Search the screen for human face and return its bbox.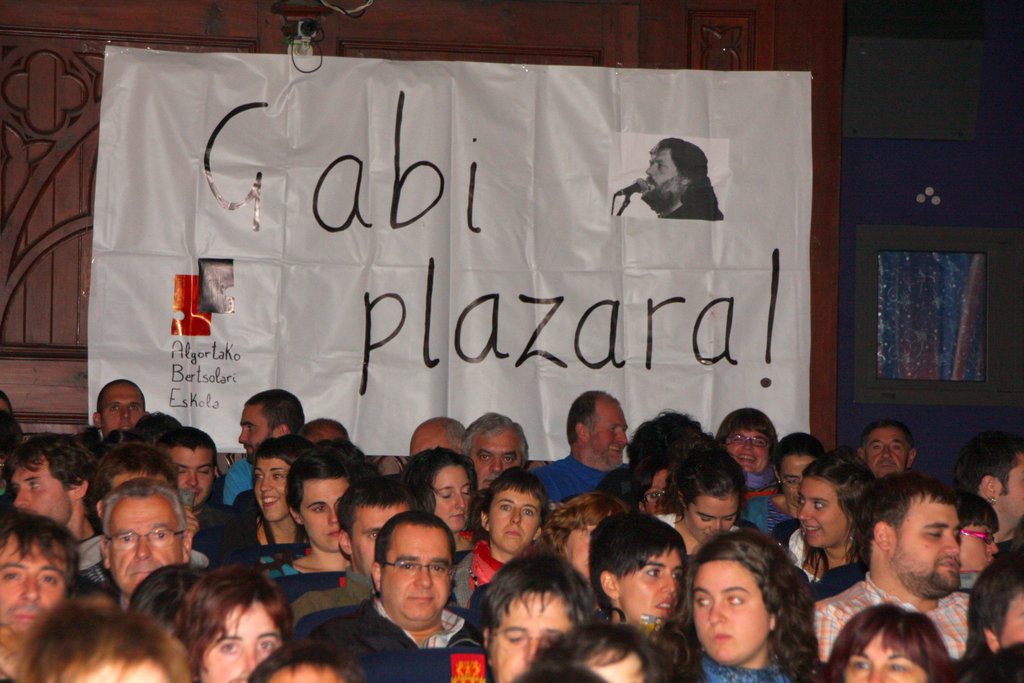
Found: crop(959, 525, 997, 563).
